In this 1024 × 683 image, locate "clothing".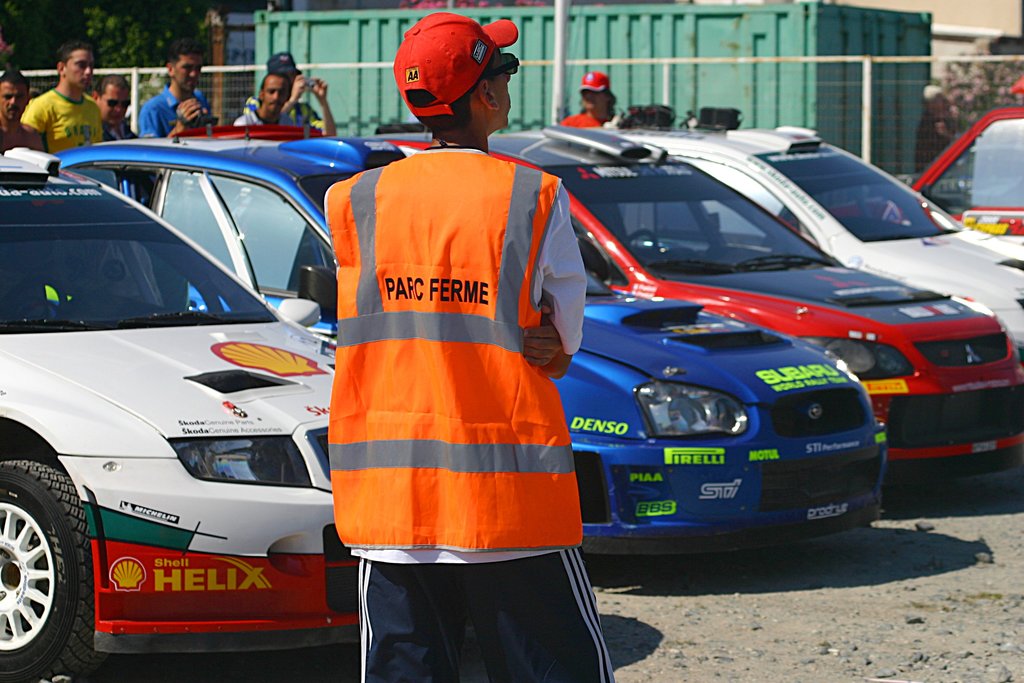
Bounding box: [x1=140, y1=83, x2=214, y2=138].
